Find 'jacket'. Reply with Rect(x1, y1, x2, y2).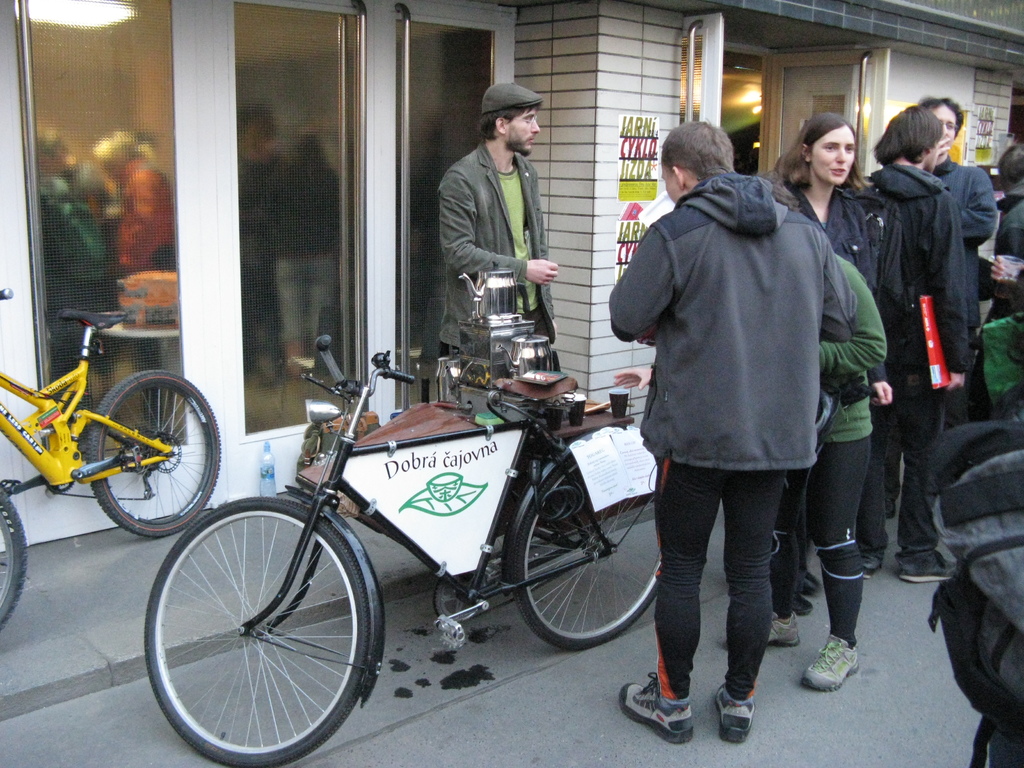
Rect(435, 144, 558, 341).
